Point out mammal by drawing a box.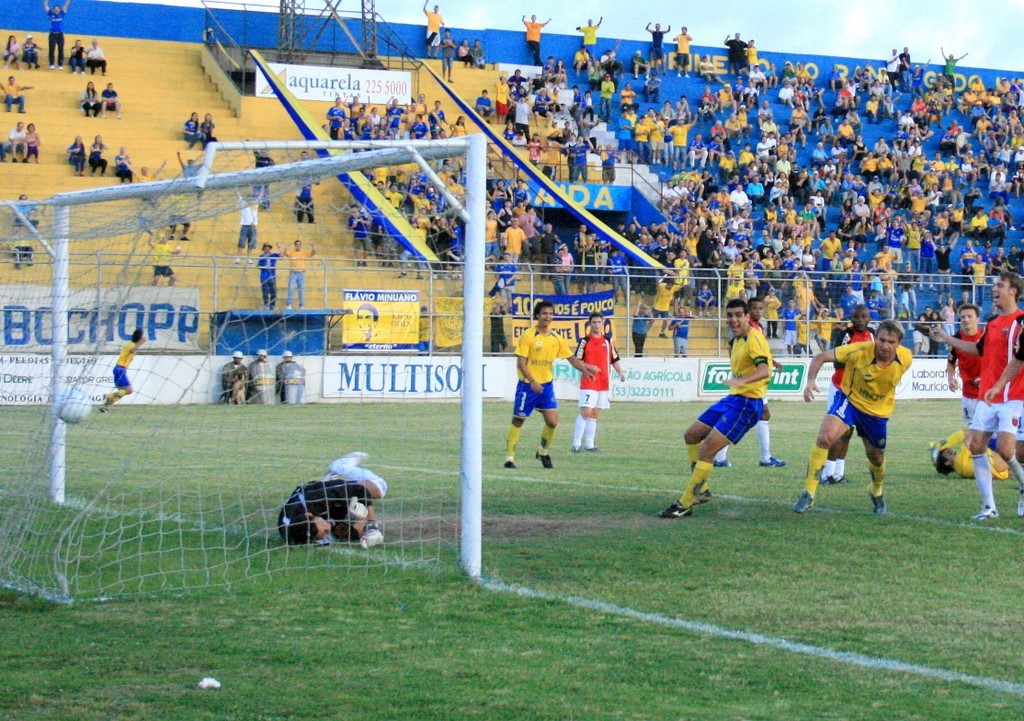
region(279, 238, 313, 312).
